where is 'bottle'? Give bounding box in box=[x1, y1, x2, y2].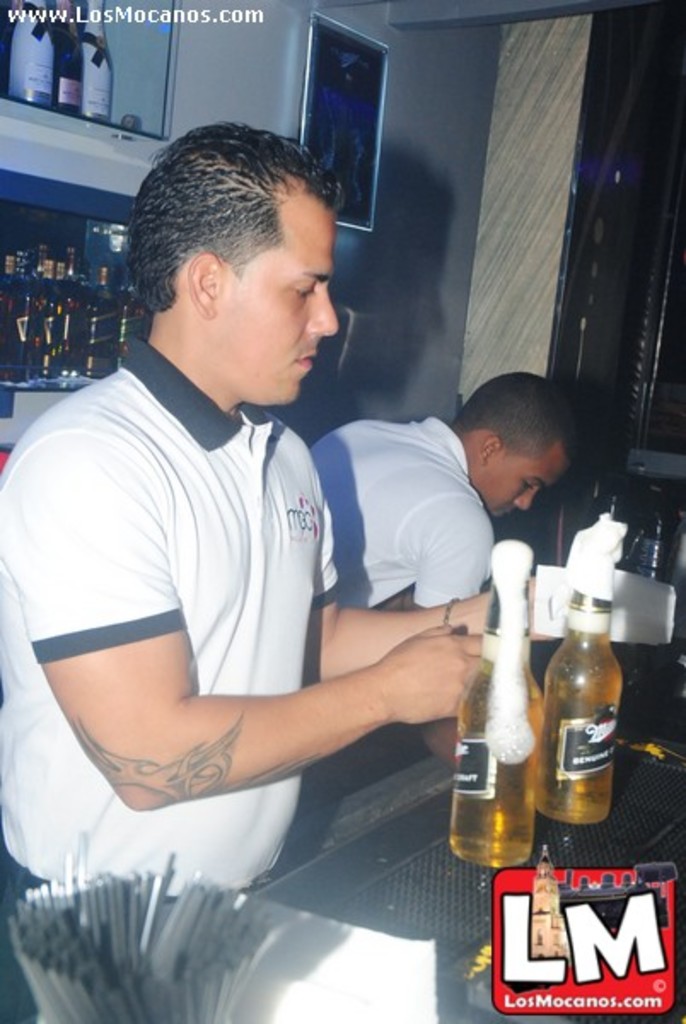
box=[444, 534, 539, 877].
